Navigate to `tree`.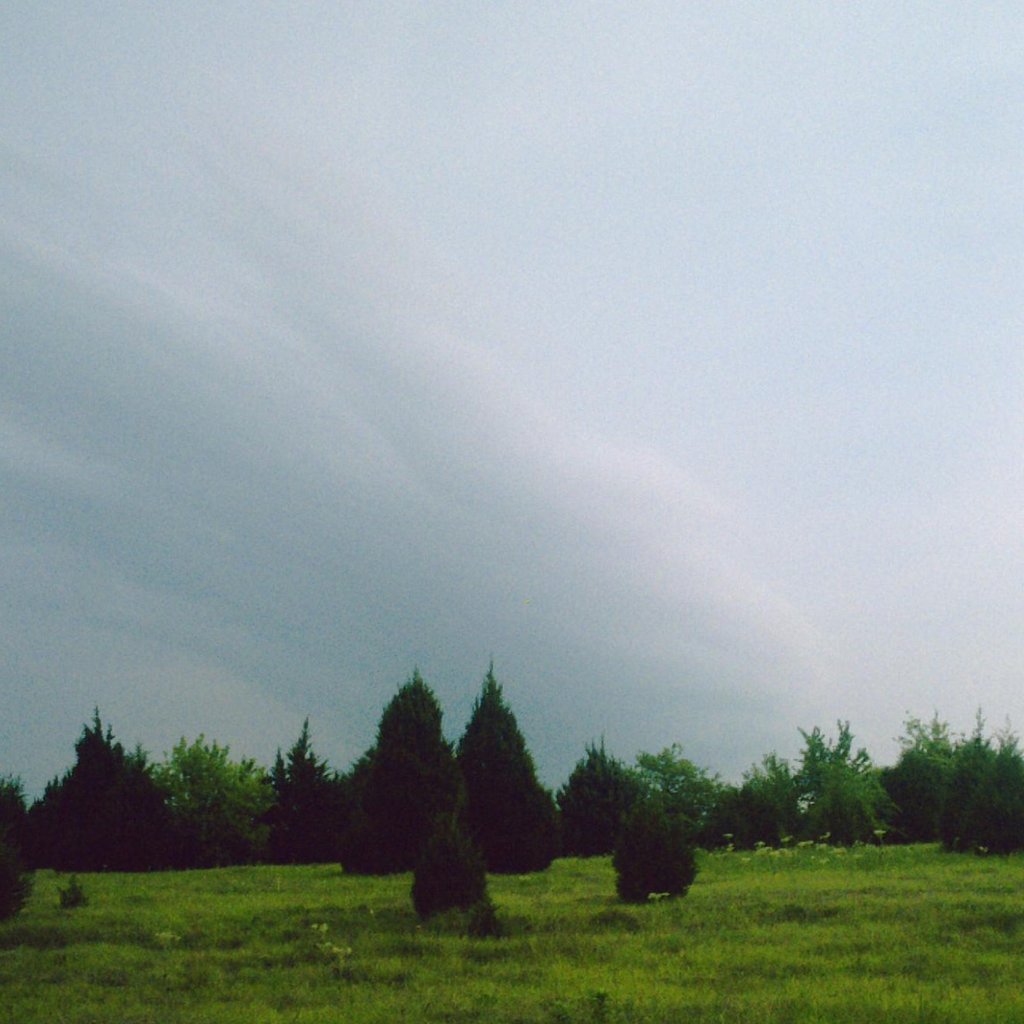
Navigation target: region(452, 656, 555, 869).
